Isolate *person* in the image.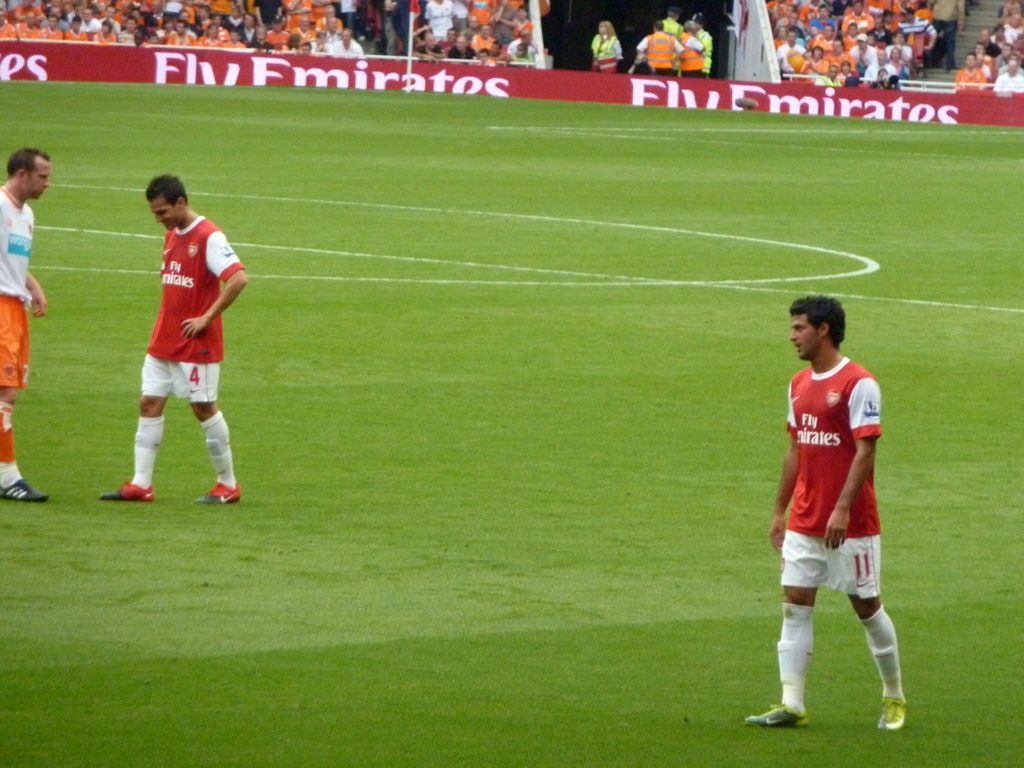
Isolated region: 108:166:257:511.
